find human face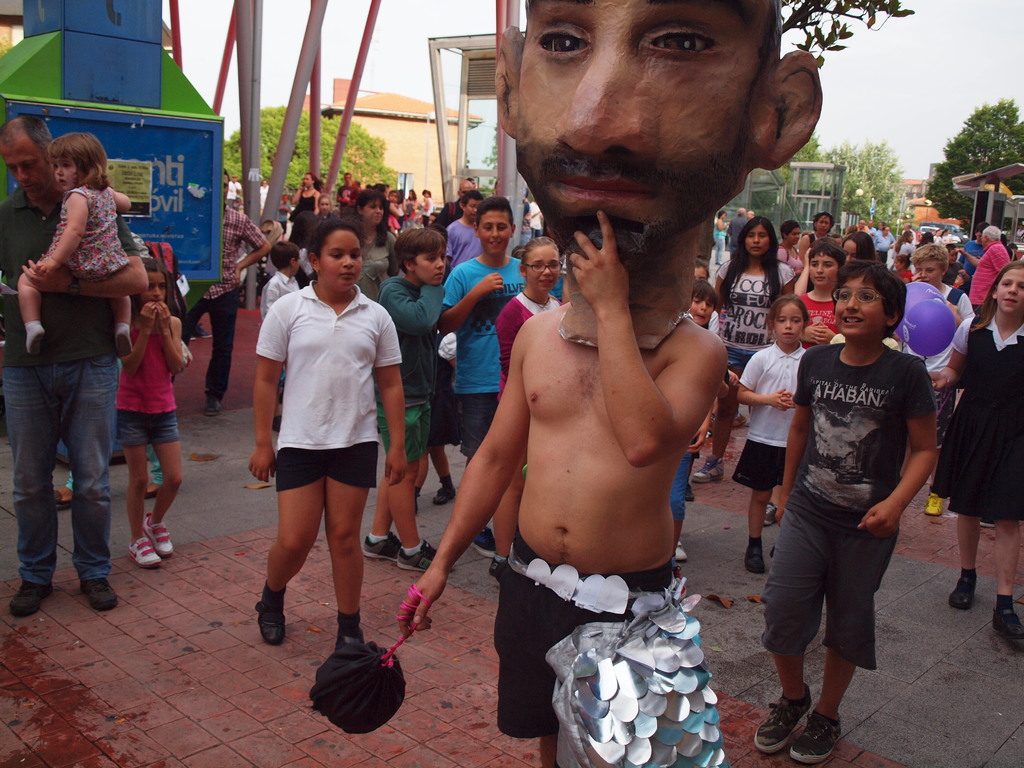
(222, 173, 229, 204)
